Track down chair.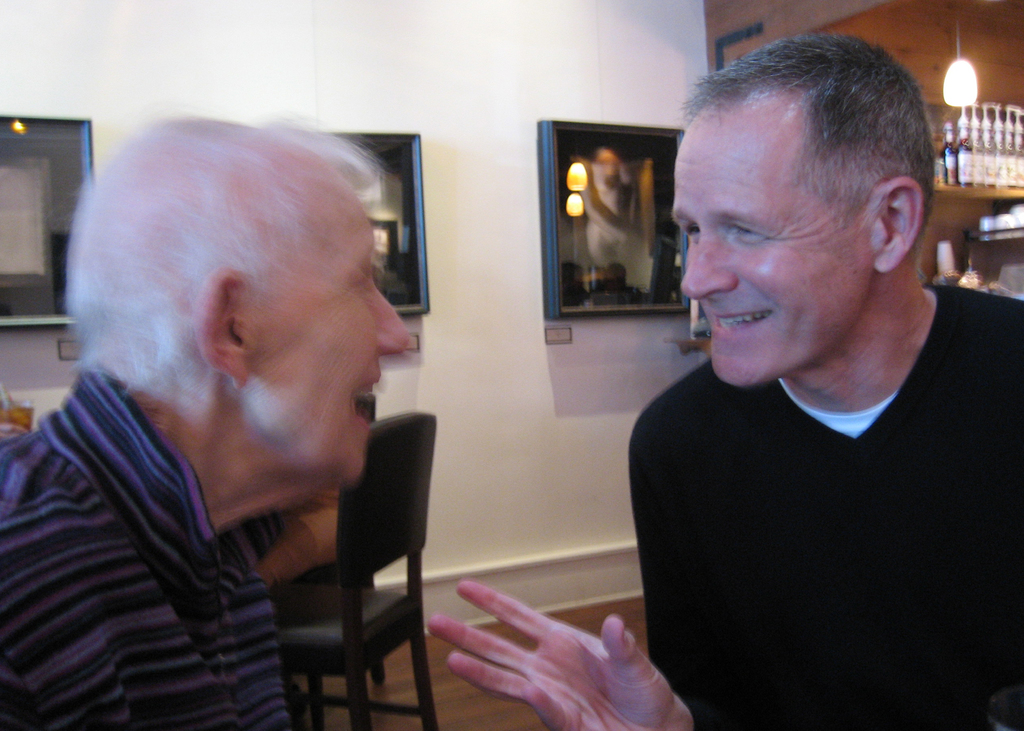
Tracked to (285, 362, 468, 730).
